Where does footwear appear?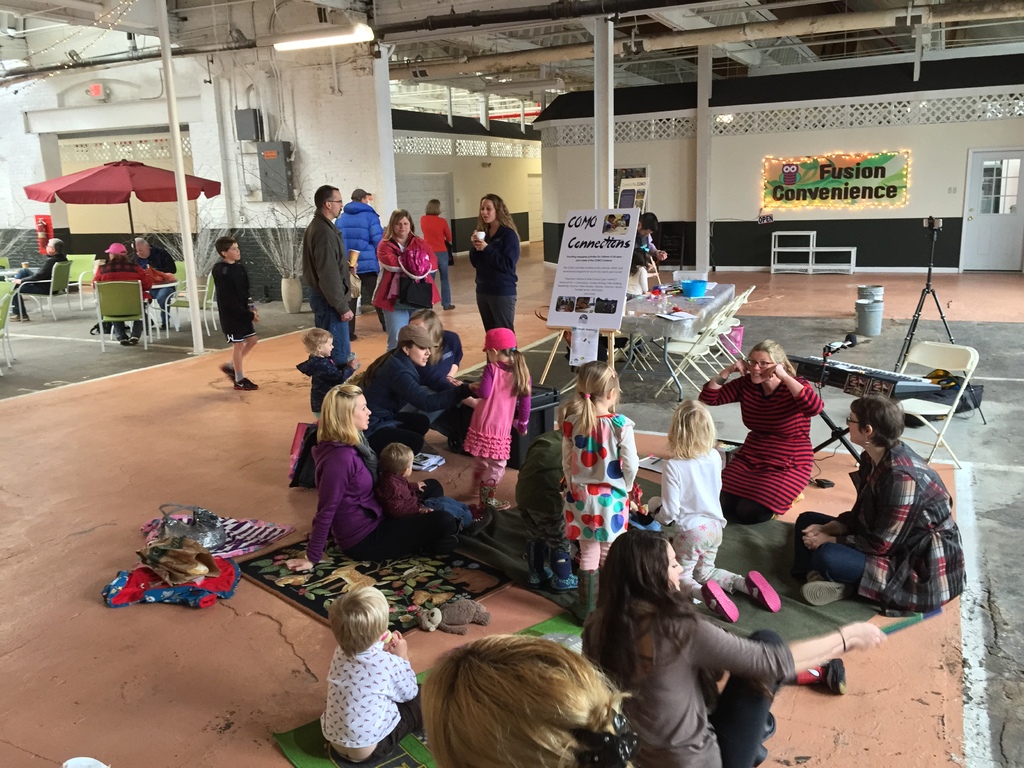
Appears at (x1=819, y1=658, x2=844, y2=699).
